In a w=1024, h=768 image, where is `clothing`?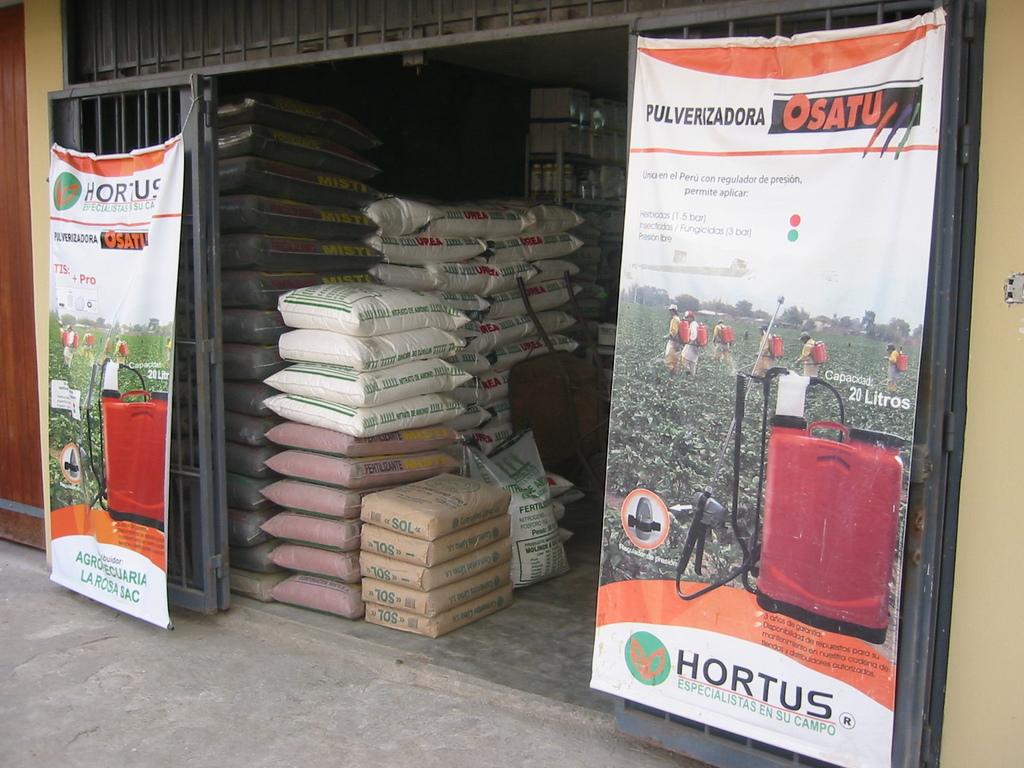
[666,316,678,373].
